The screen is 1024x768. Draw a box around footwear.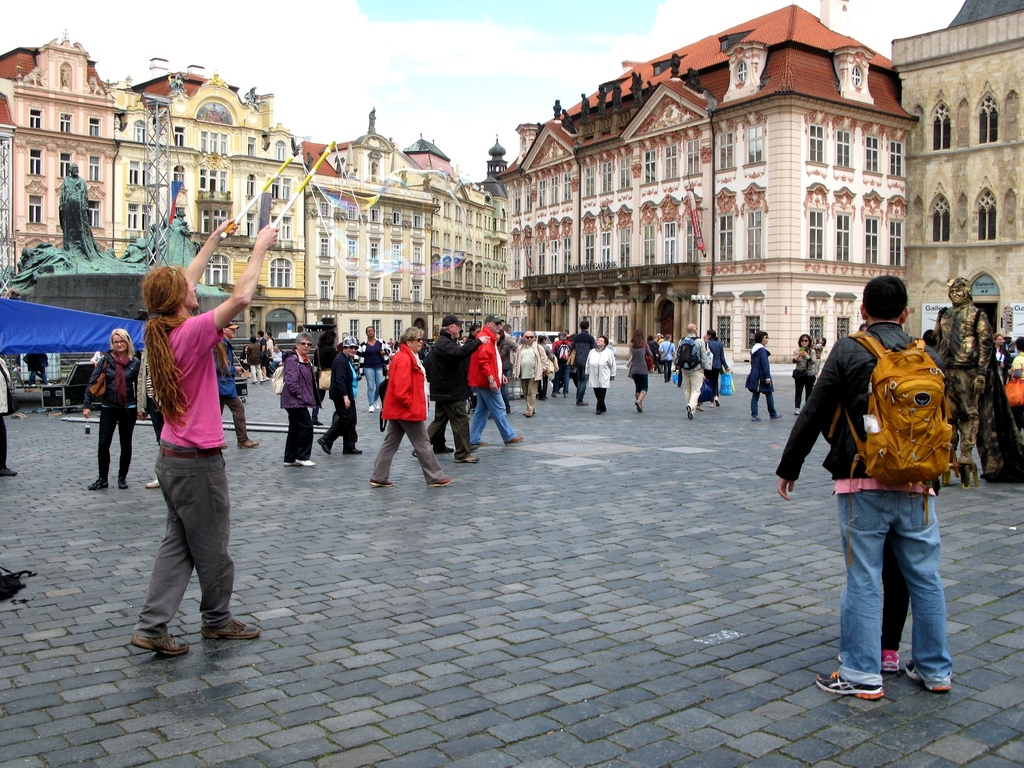
x1=91, y1=480, x2=106, y2=491.
